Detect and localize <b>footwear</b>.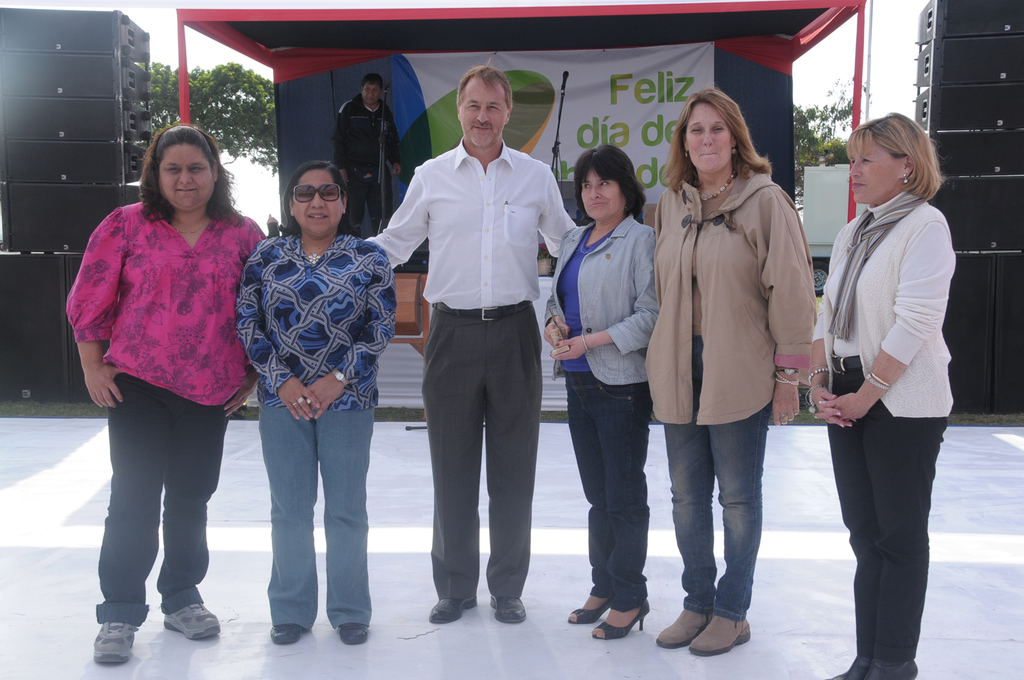
Localized at box=[91, 619, 139, 667].
